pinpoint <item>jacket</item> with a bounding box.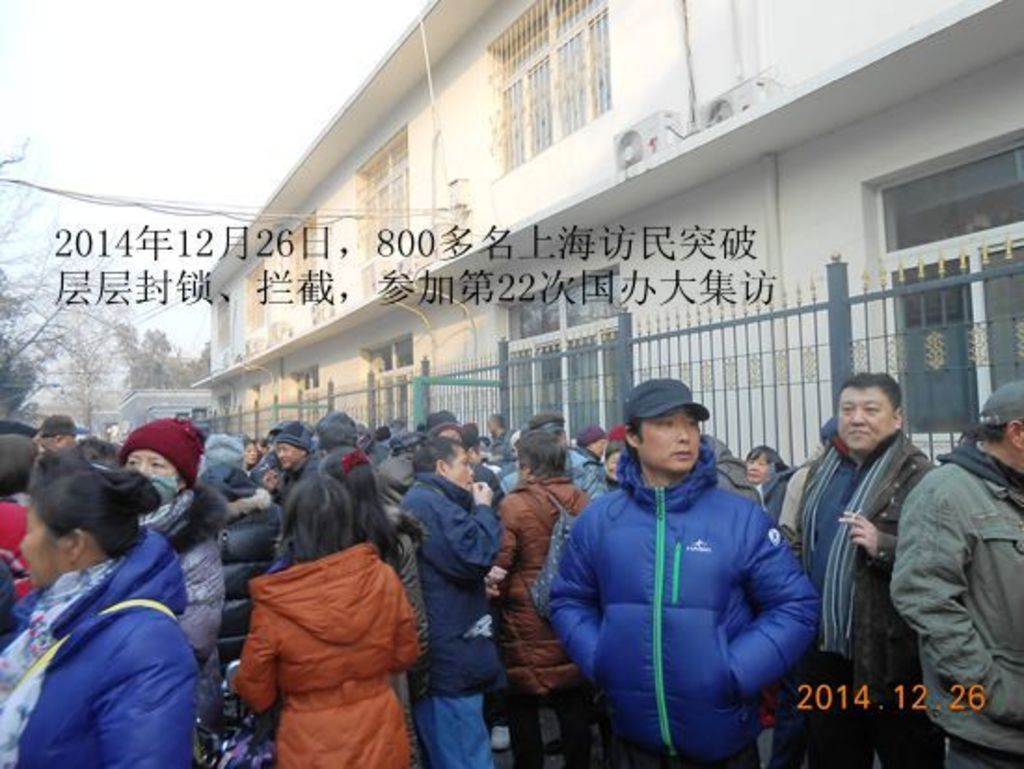
(13, 527, 205, 767).
